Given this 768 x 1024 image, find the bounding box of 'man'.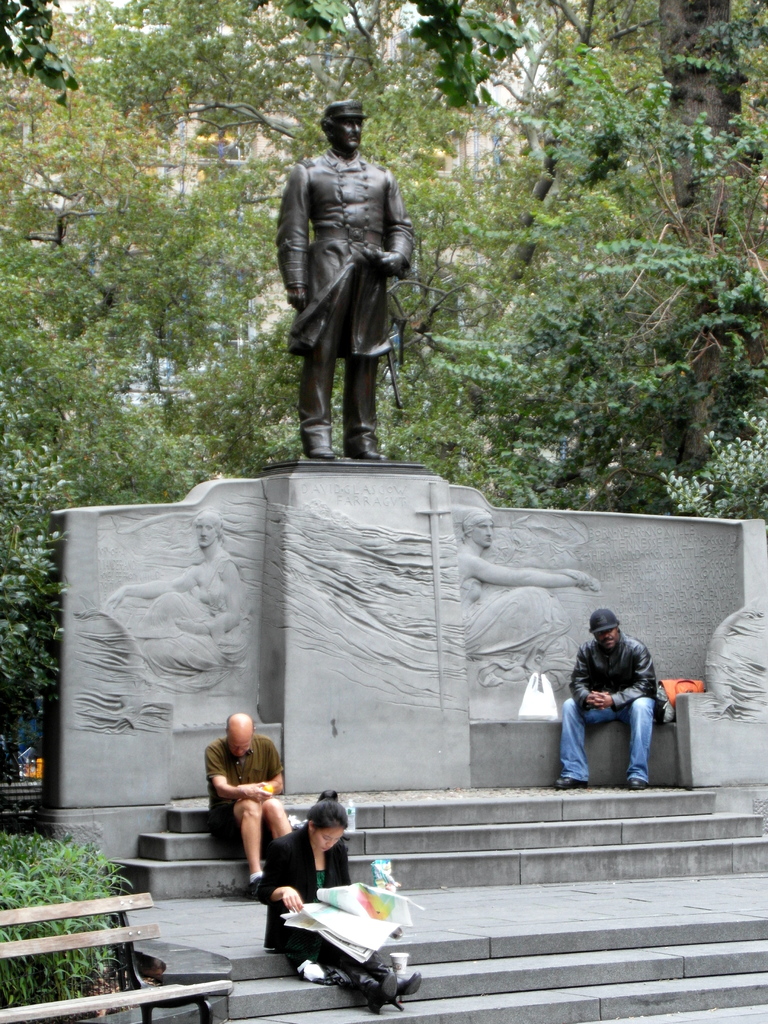
bbox=[205, 714, 296, 898].
